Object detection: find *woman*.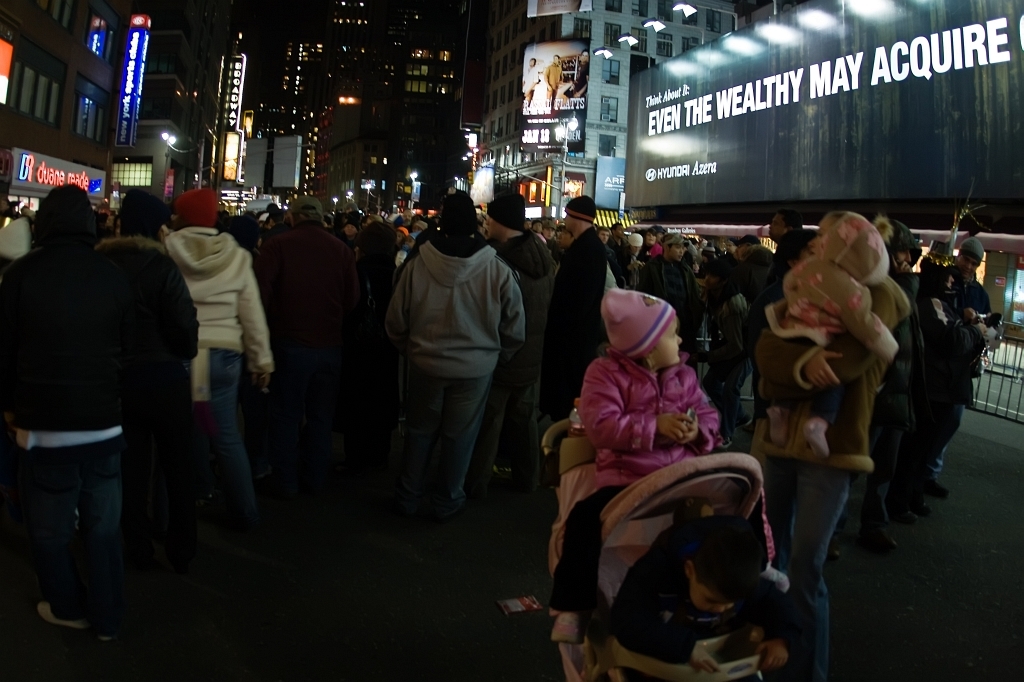
748/207/904/681.
